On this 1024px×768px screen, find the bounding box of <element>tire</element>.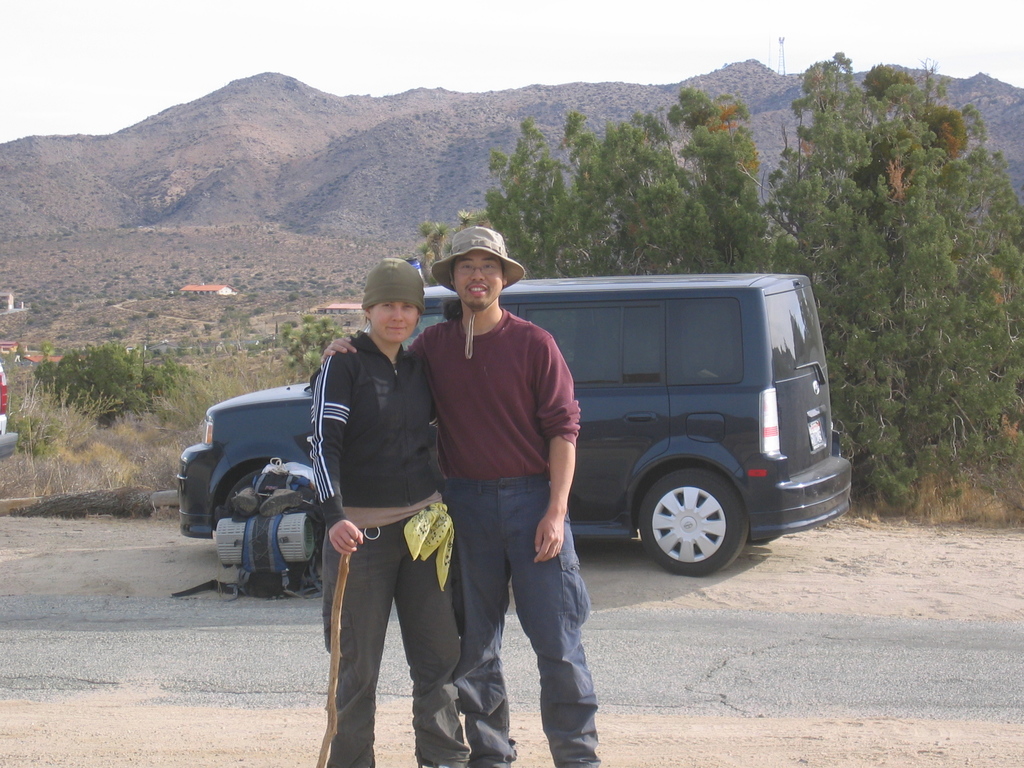
Bounding box: left=635, top=471, right=749, bottom=579.
